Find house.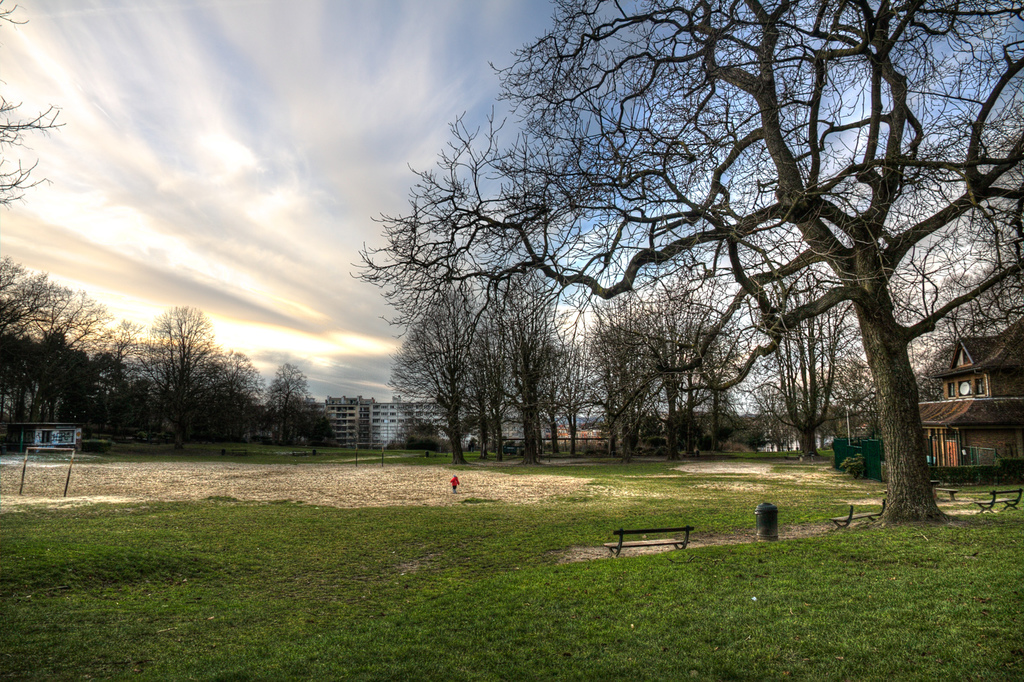
l=430, t=398, r=465, b=437.
